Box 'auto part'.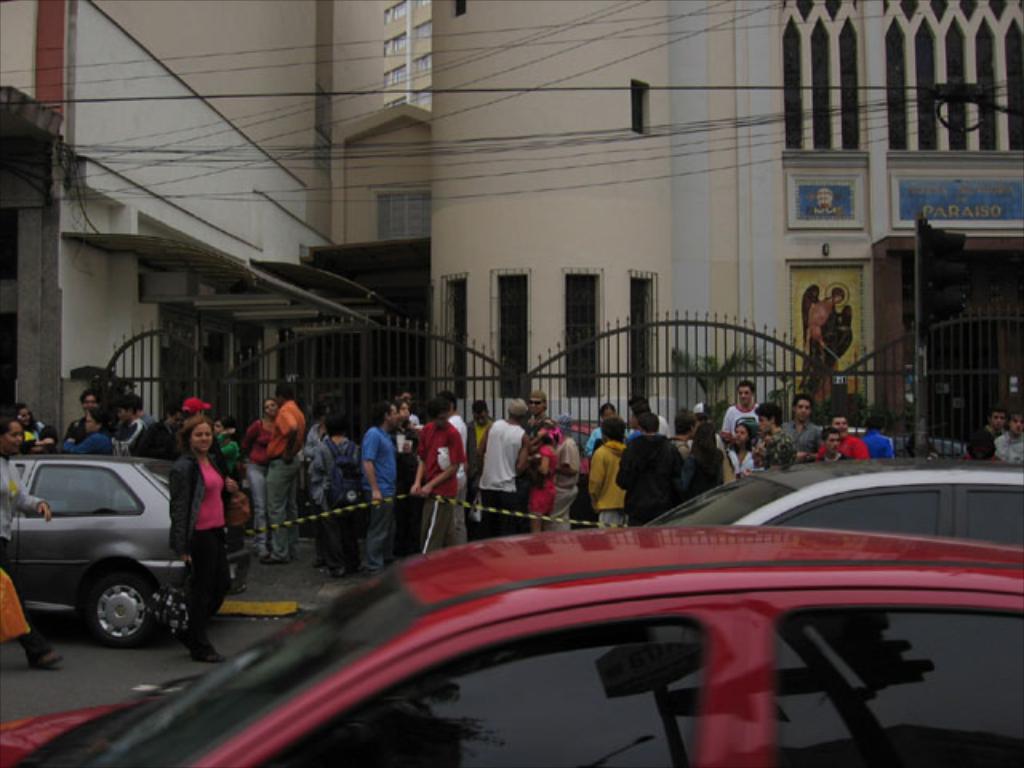
bbox=(757, 589, 1022, 766).
